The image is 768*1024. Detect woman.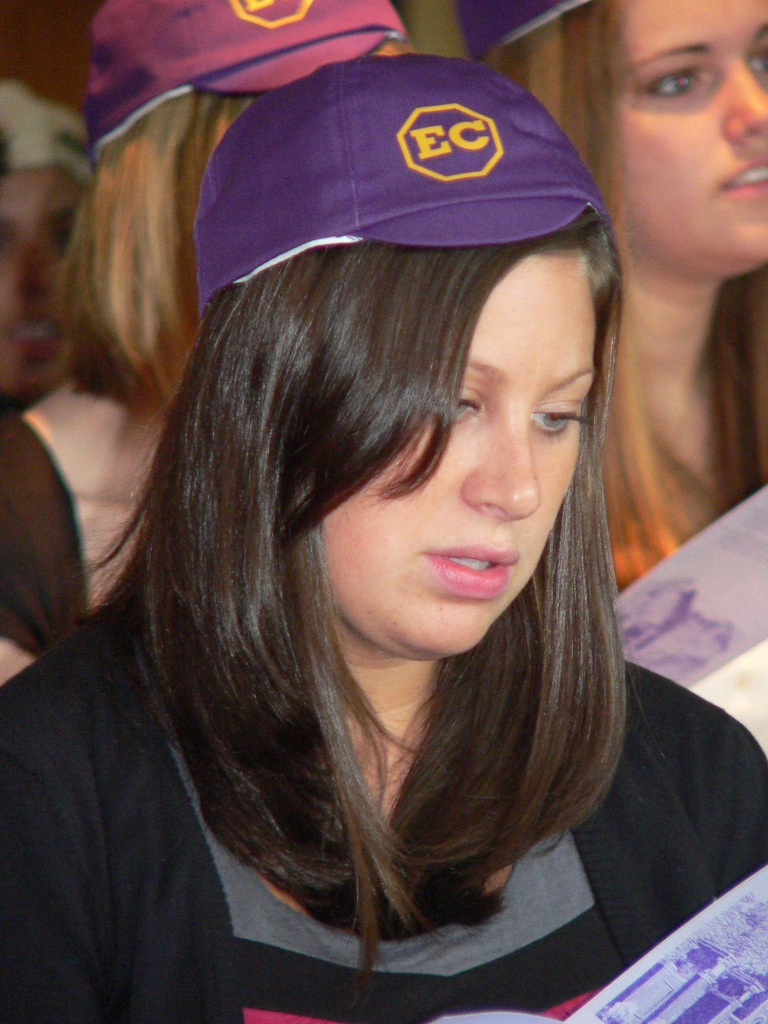
Detection: bbox=[0, 0, 406, 691].
